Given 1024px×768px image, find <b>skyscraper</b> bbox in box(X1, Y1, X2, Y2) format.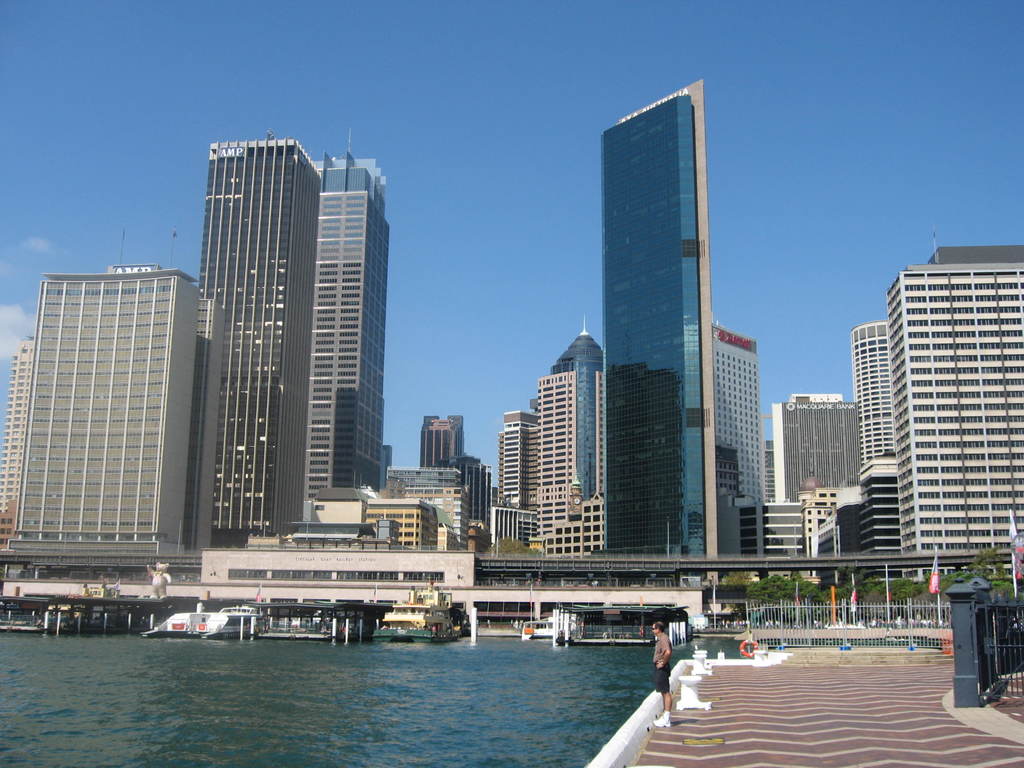
box(593, 77, 712, 564).
